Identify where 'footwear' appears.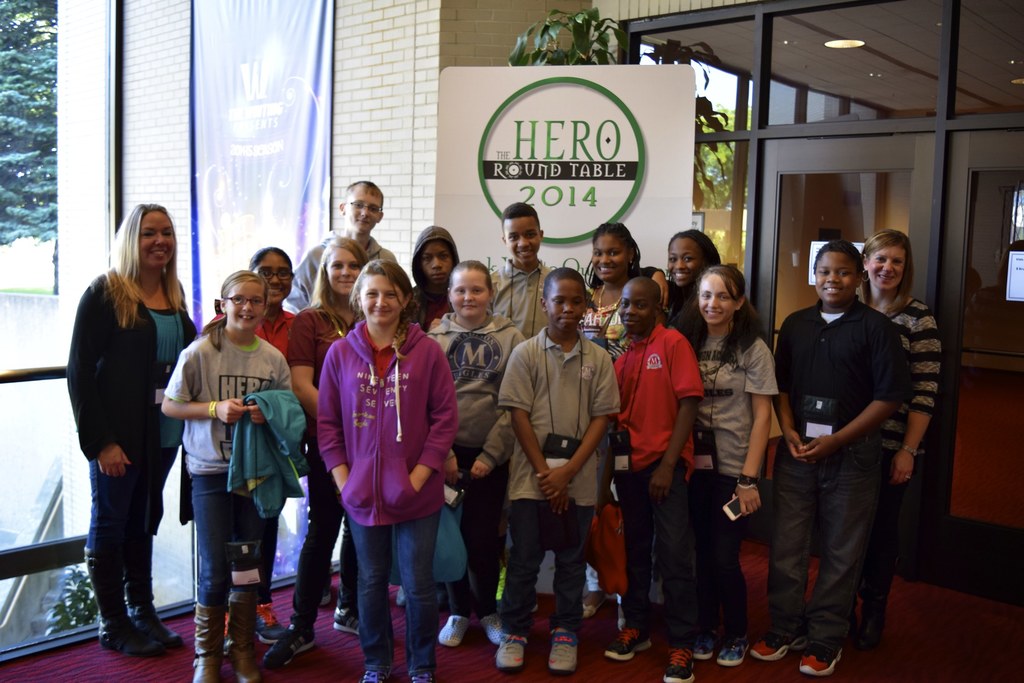
Appears at 330,610,360,640.
